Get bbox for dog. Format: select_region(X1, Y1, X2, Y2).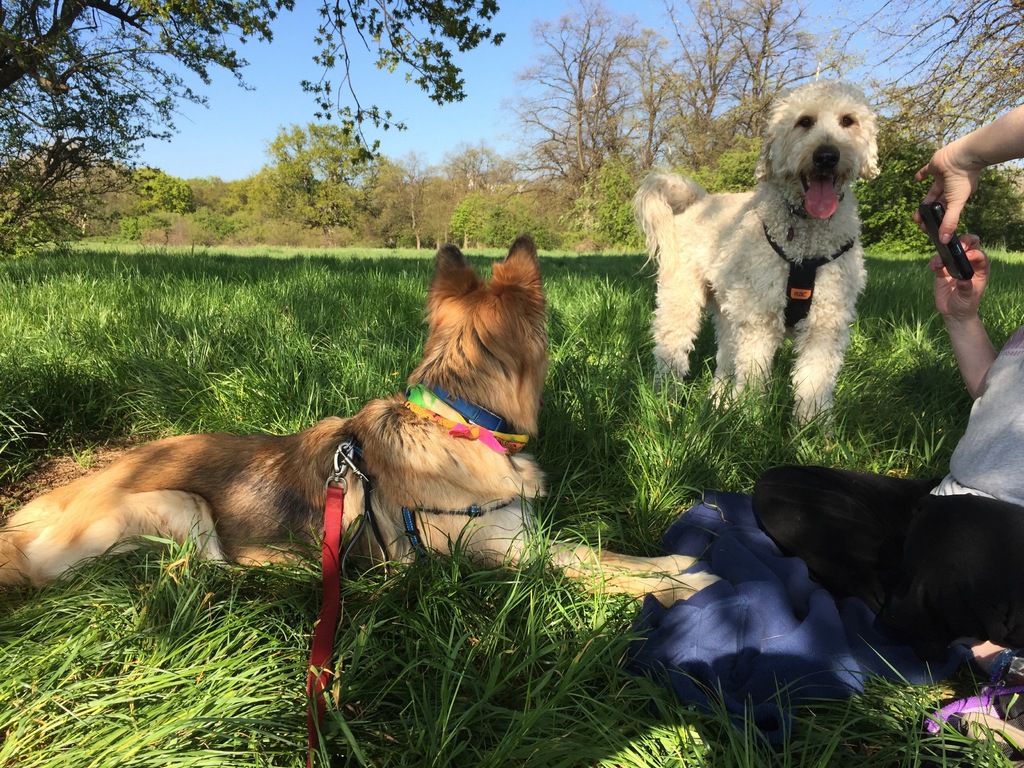
select_region(0, 233, 729, 614).
